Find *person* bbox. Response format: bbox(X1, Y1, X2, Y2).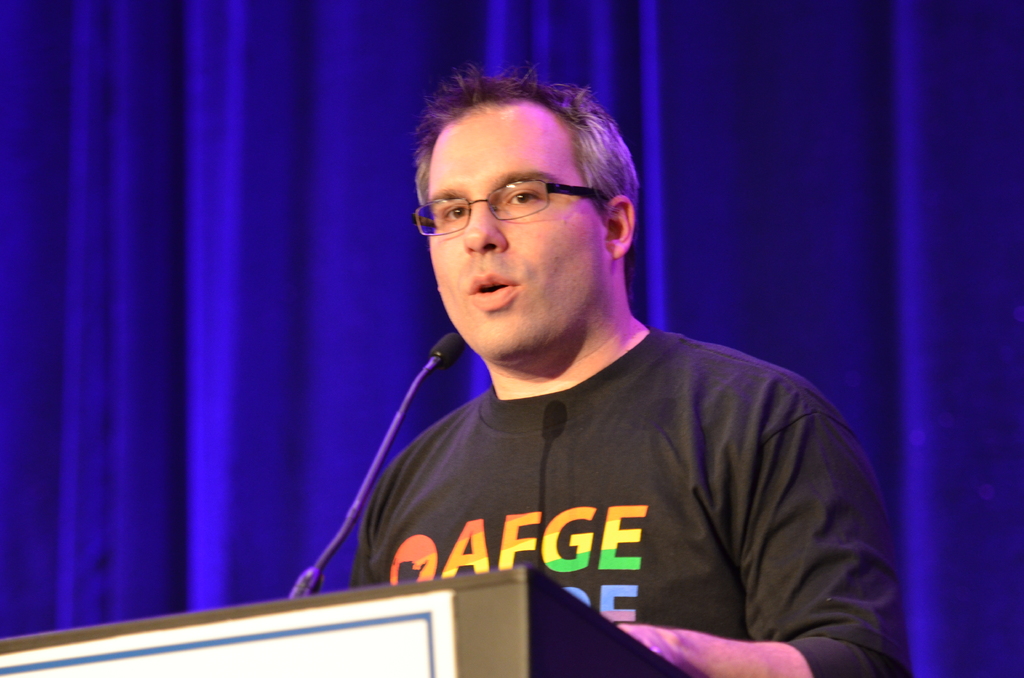
bbox(227, 93, 869, 666).
